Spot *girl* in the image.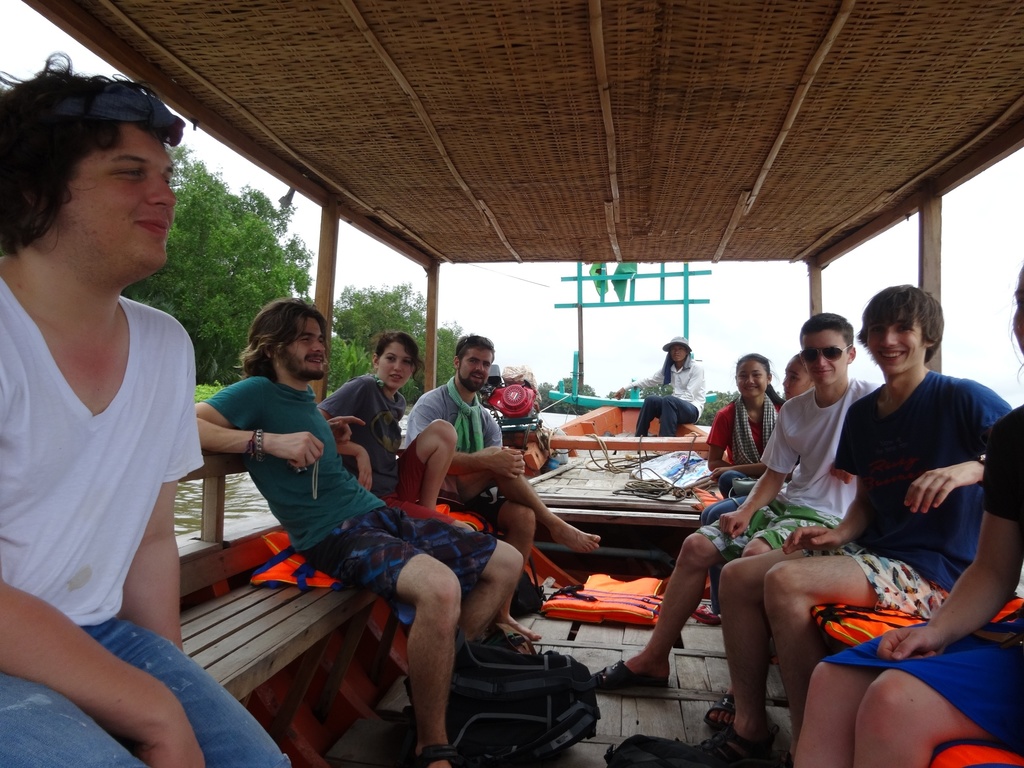
*girl* found at {"x1": 705, "y1": 356, "x2": 783, "y2": 487}.
